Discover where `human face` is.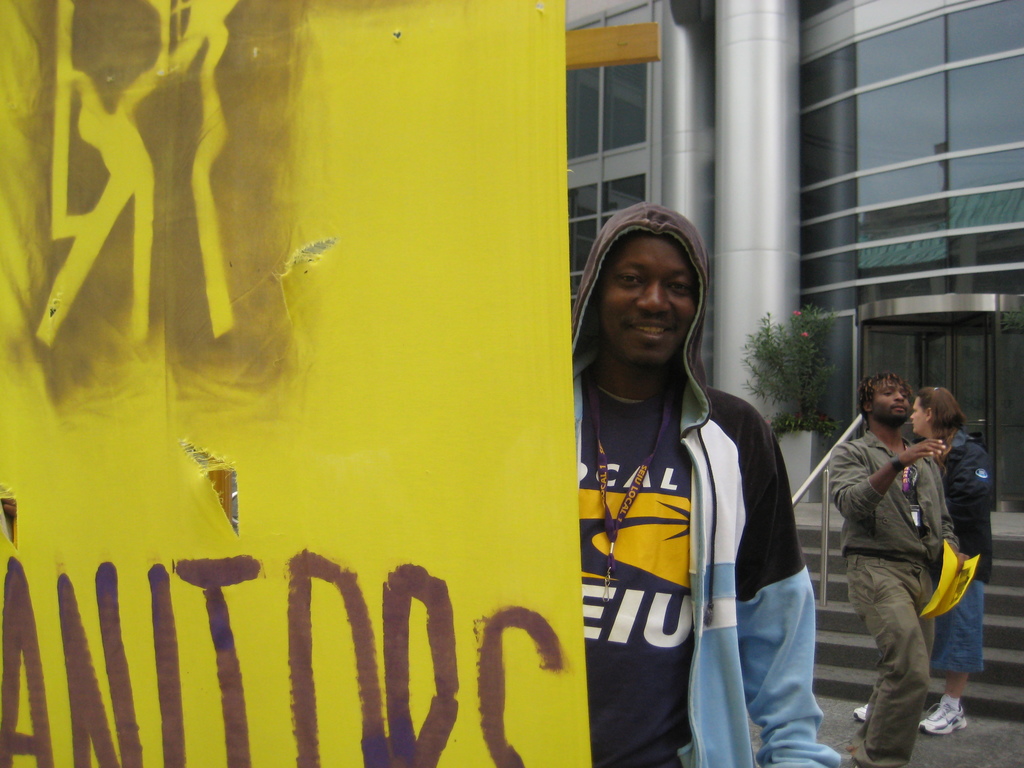
Discovered at 580:231:699:370.
